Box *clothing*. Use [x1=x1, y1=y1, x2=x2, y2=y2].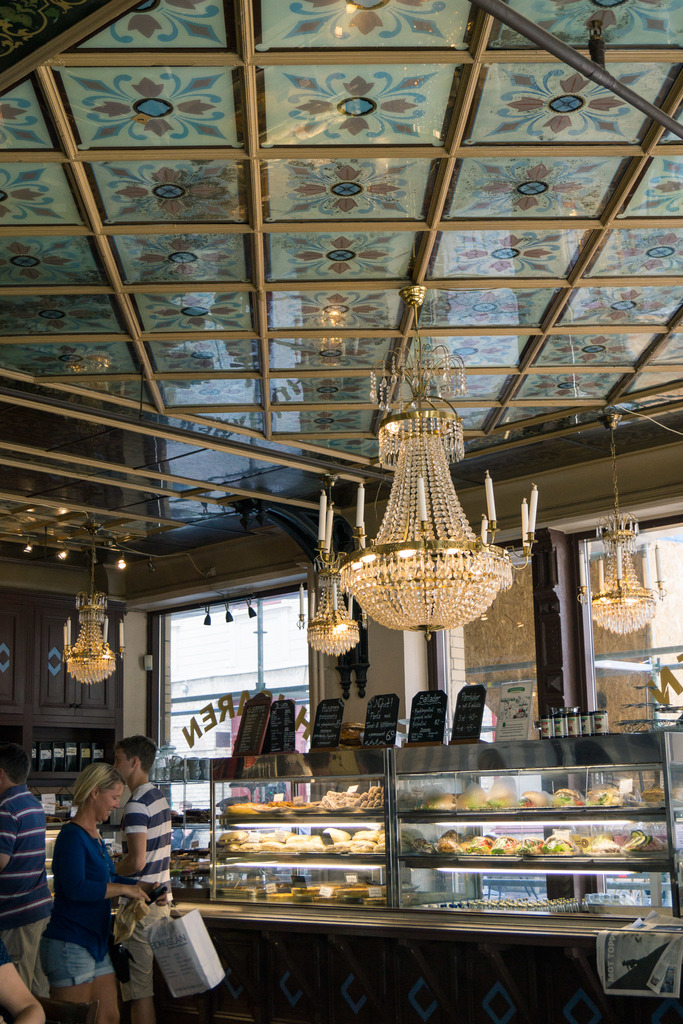
[x1=0, y1=913, x2=53, y2=997].
